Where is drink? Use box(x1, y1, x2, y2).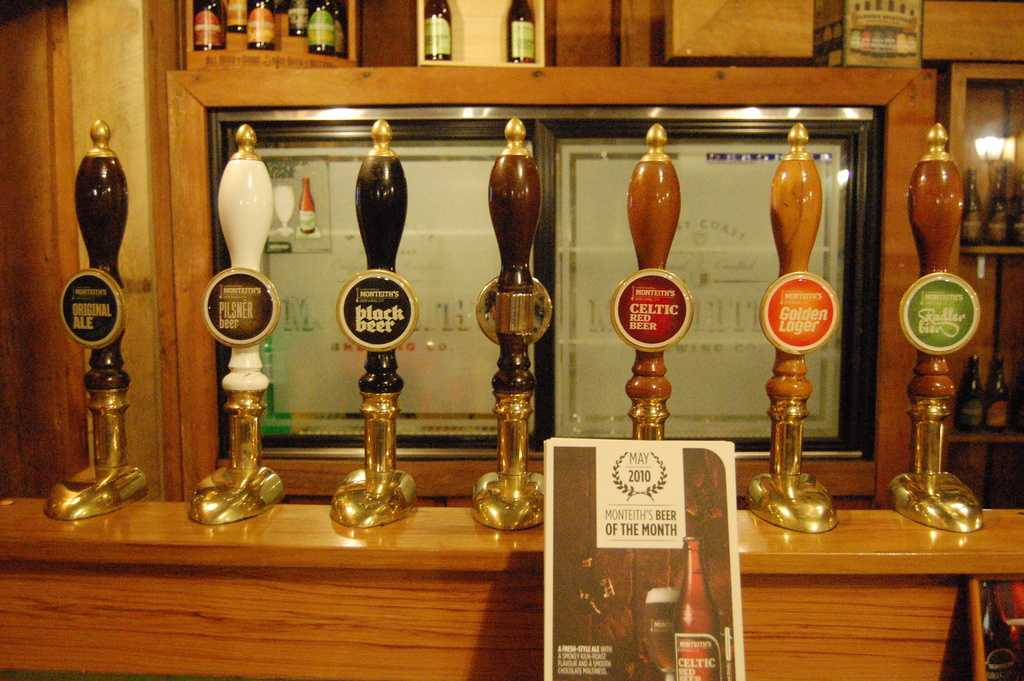
box(987, 357, 1009, 432).
